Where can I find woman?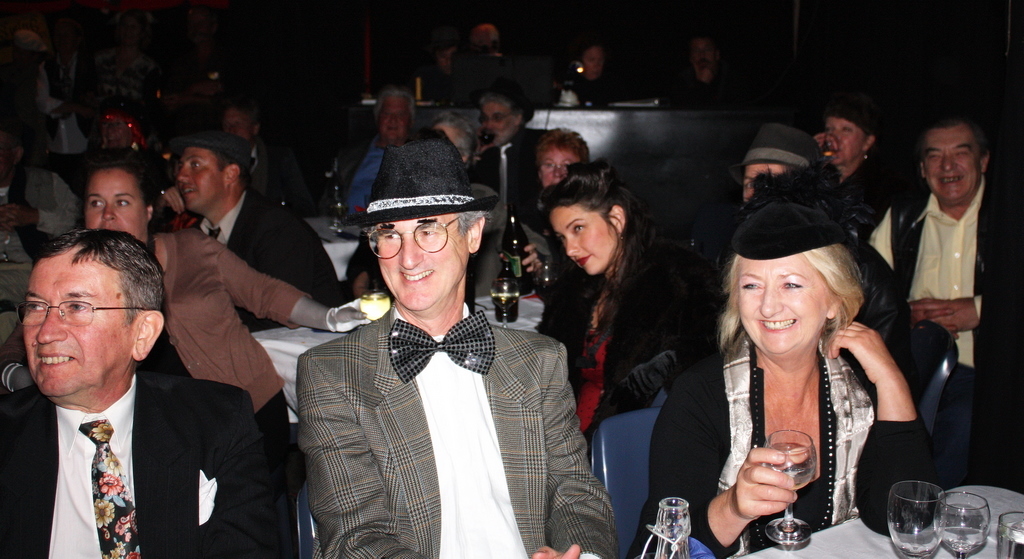
You can find it at 537, 155, 708, 453.
